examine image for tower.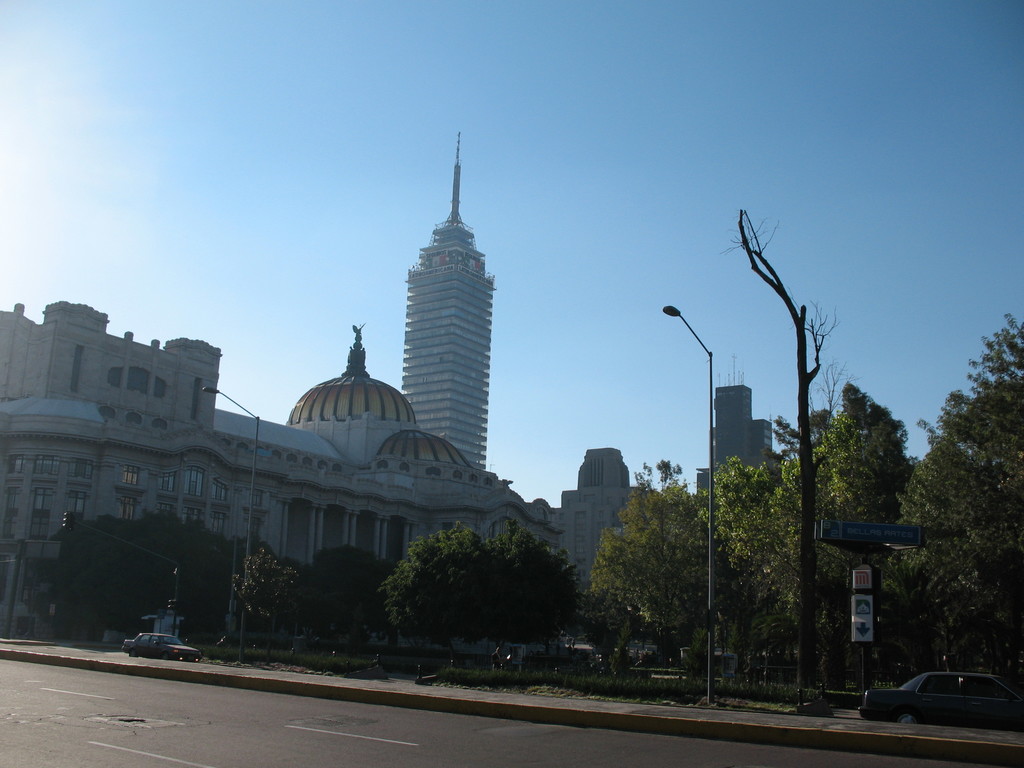
Examination result: 379, 137, 512, 490.
